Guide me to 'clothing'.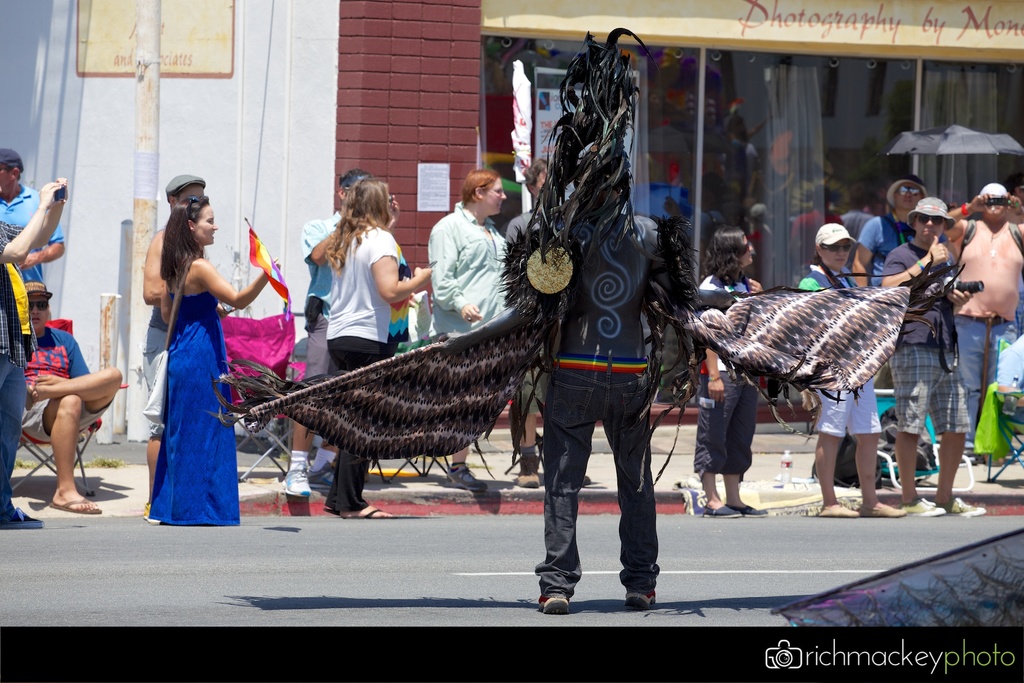
Guidance: <region>425, 197, 510, 345</region>.
